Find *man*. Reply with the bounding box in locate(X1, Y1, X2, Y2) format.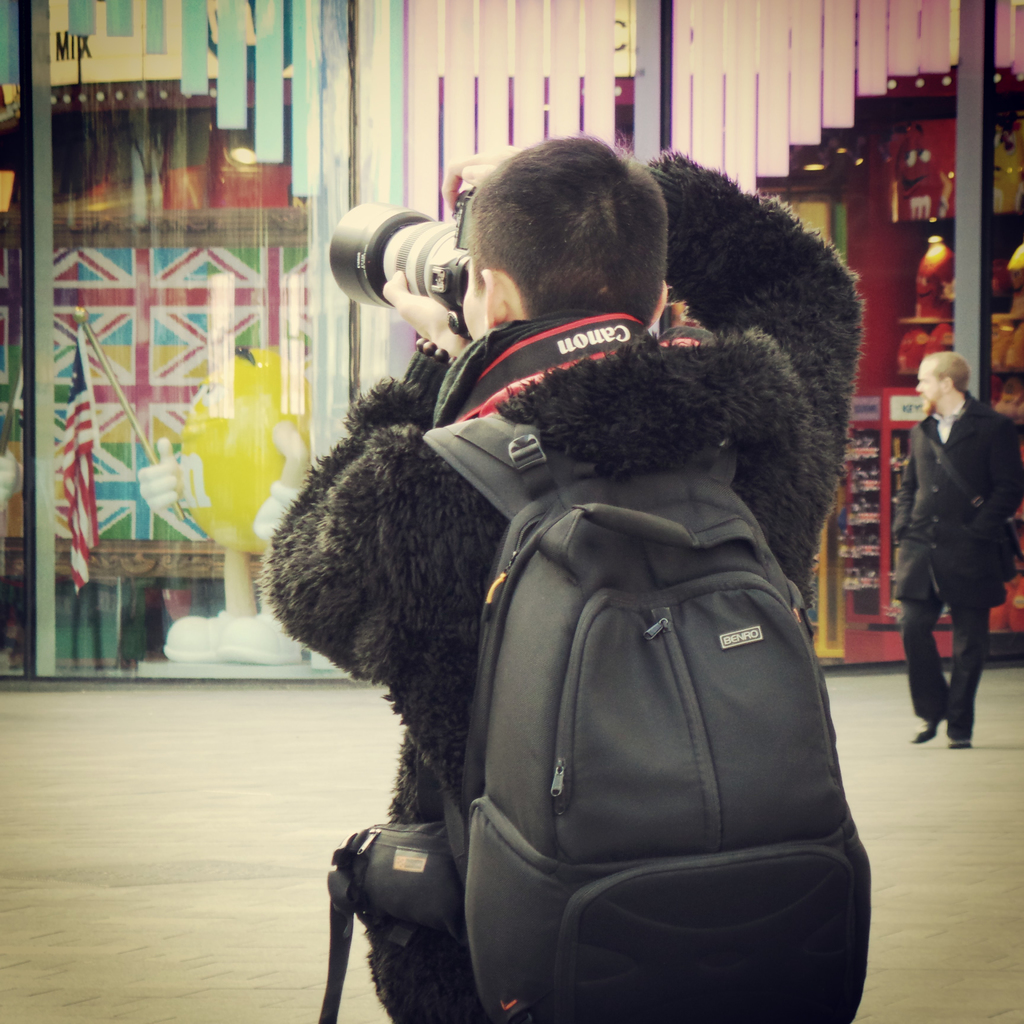
locate(884, 348, 1023, 748).
